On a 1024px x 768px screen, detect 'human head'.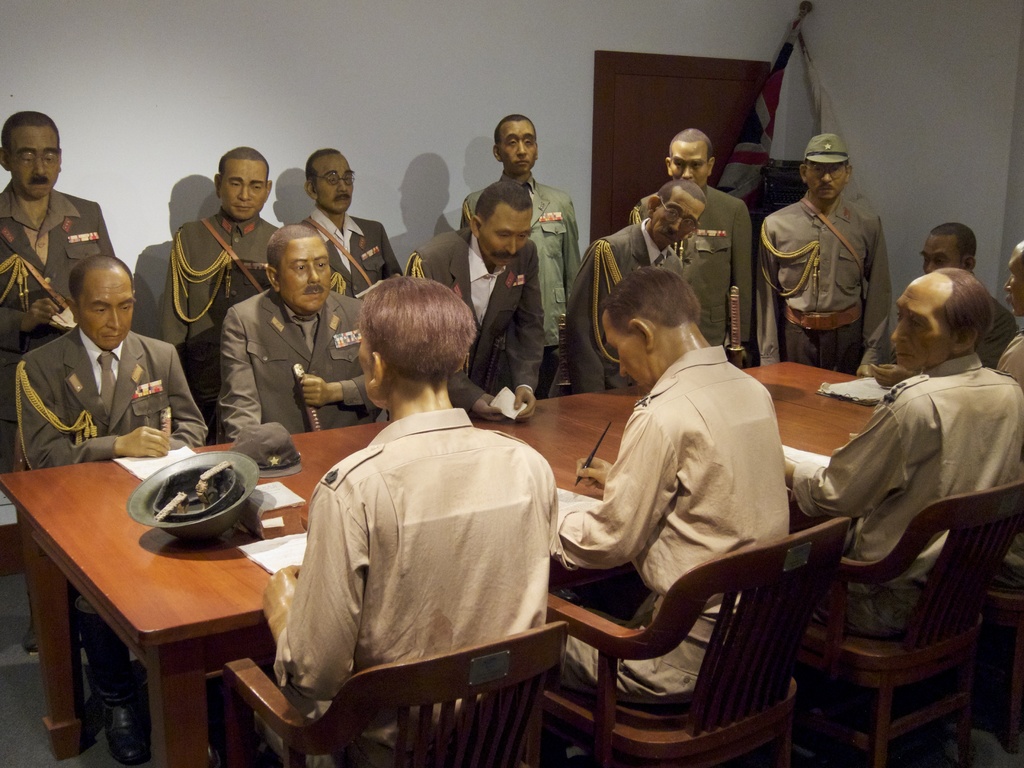
<region>264, 223, 334, 317</region>.
